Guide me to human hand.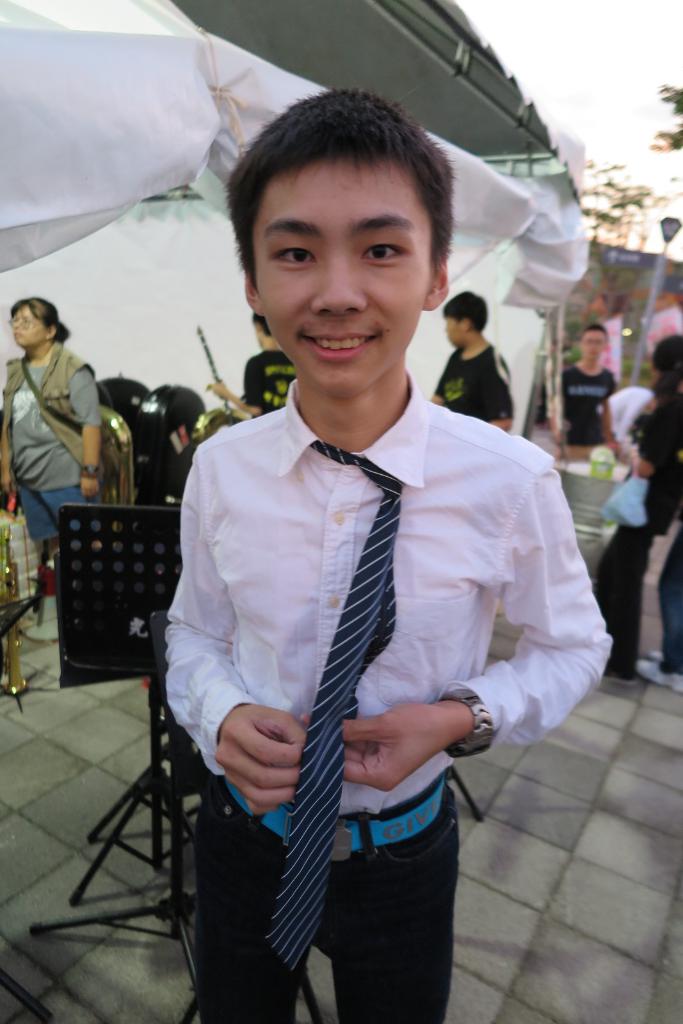
Guidance: <bbox>204, 682, 327, 819</bbox>.
